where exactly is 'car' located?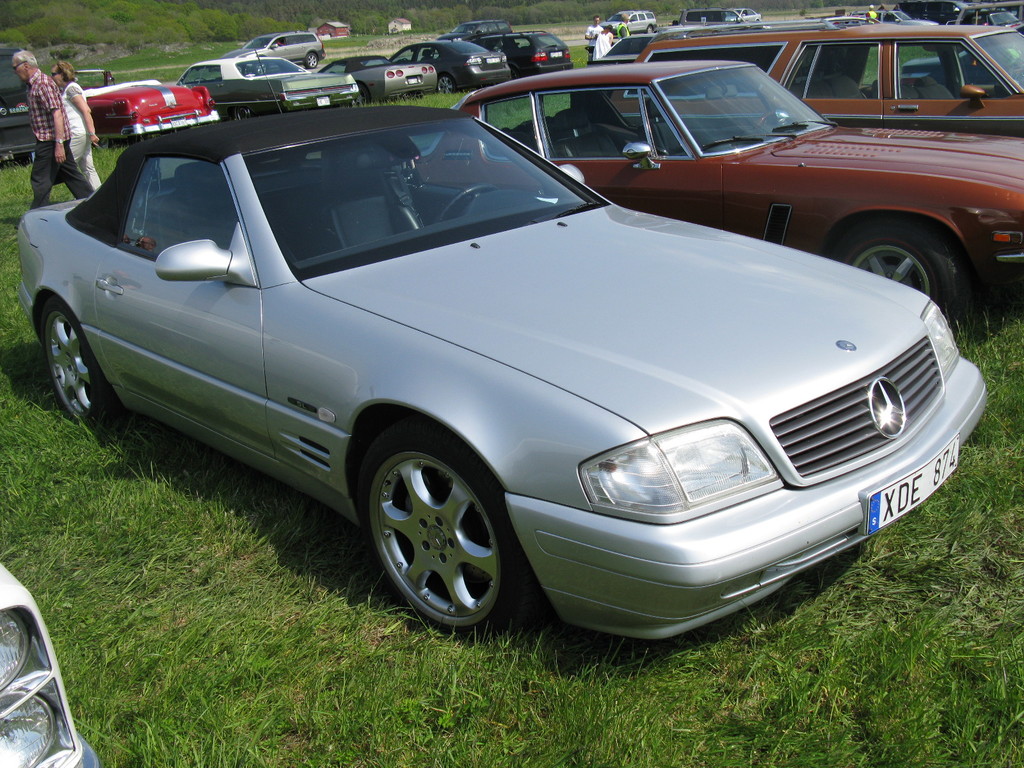
Its bounding box is {"left": 407, "top": 58, "right": 1023, "bottom": 331}.
